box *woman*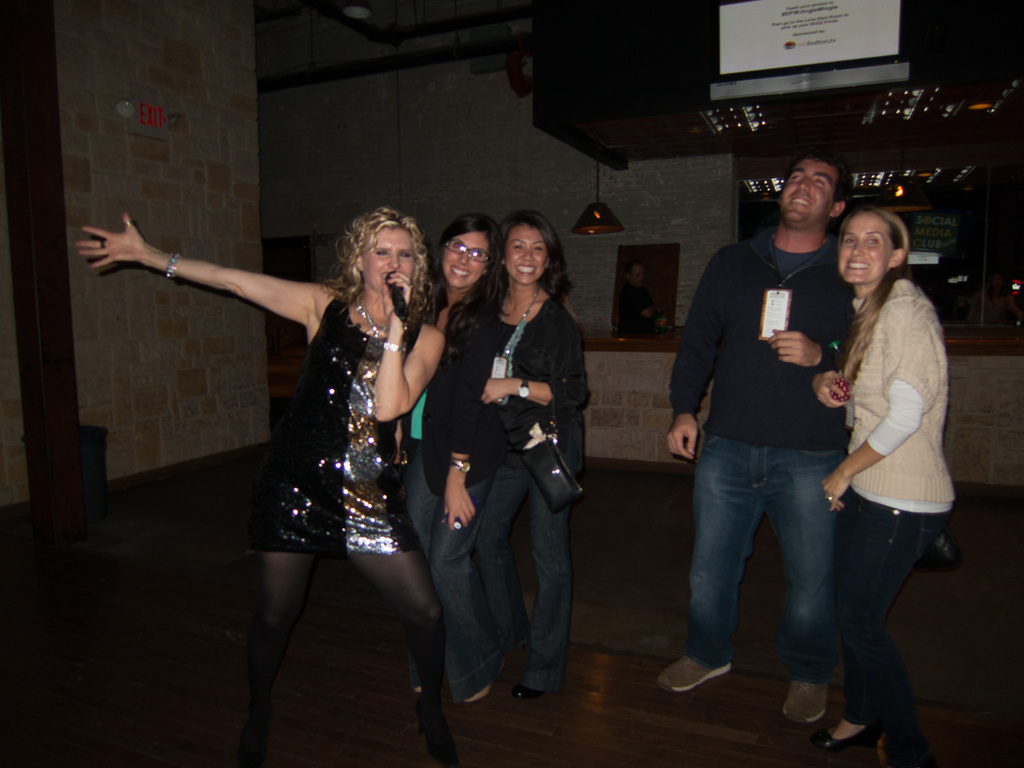
[379, 210, 506, 691]
